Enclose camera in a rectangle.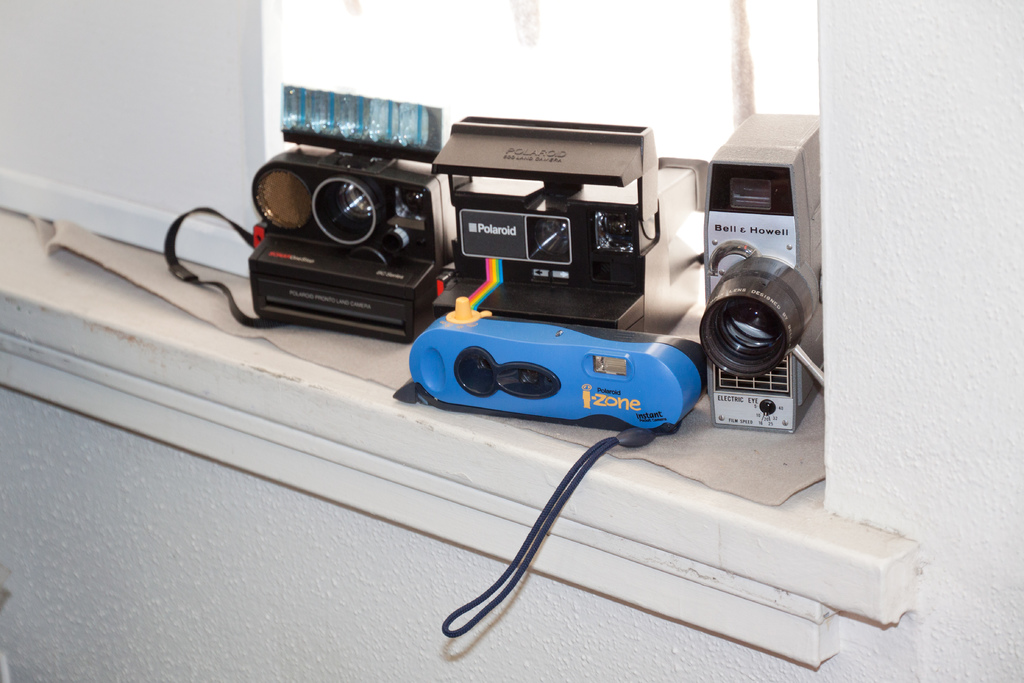
[405,117,707,431].
